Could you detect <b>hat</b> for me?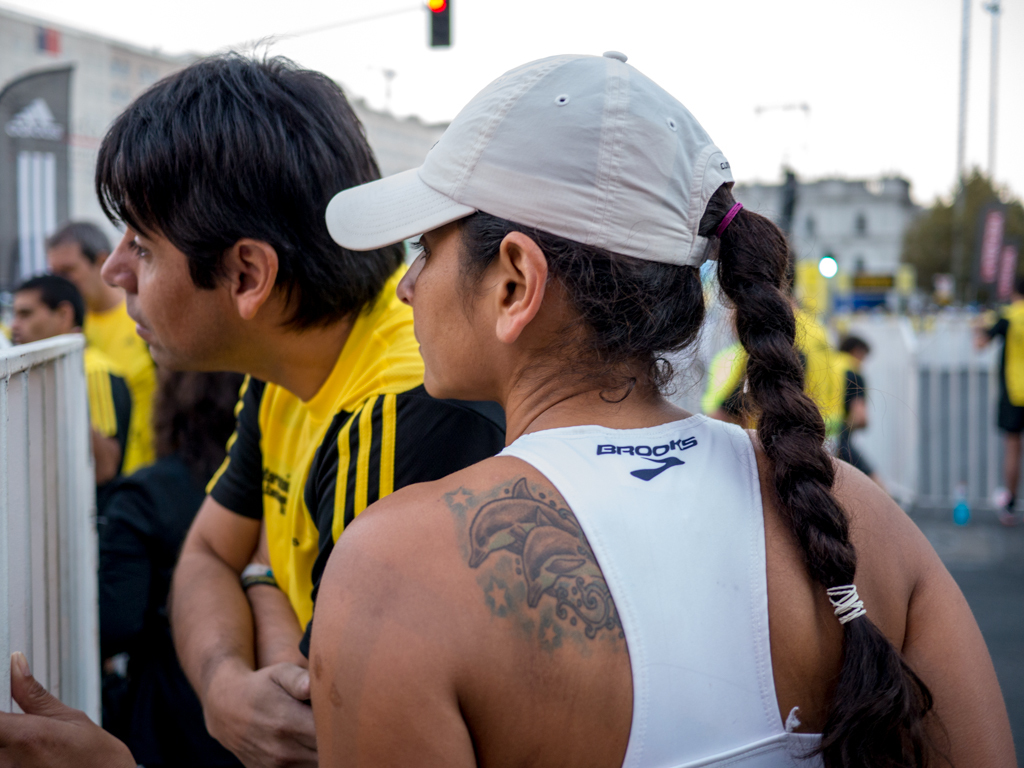
Detection result: (325,51,736,272).
